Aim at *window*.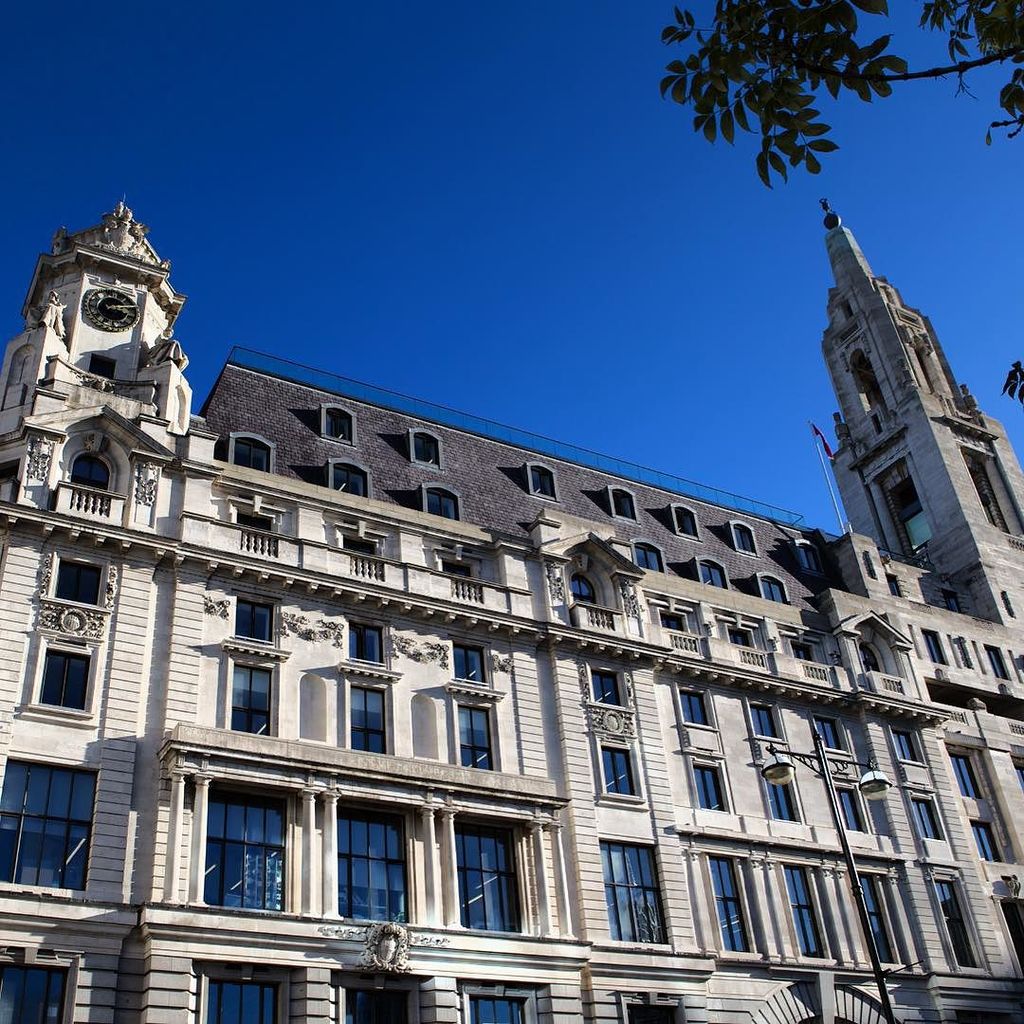
Aimed at select_region(677, 503, 696, 539).
